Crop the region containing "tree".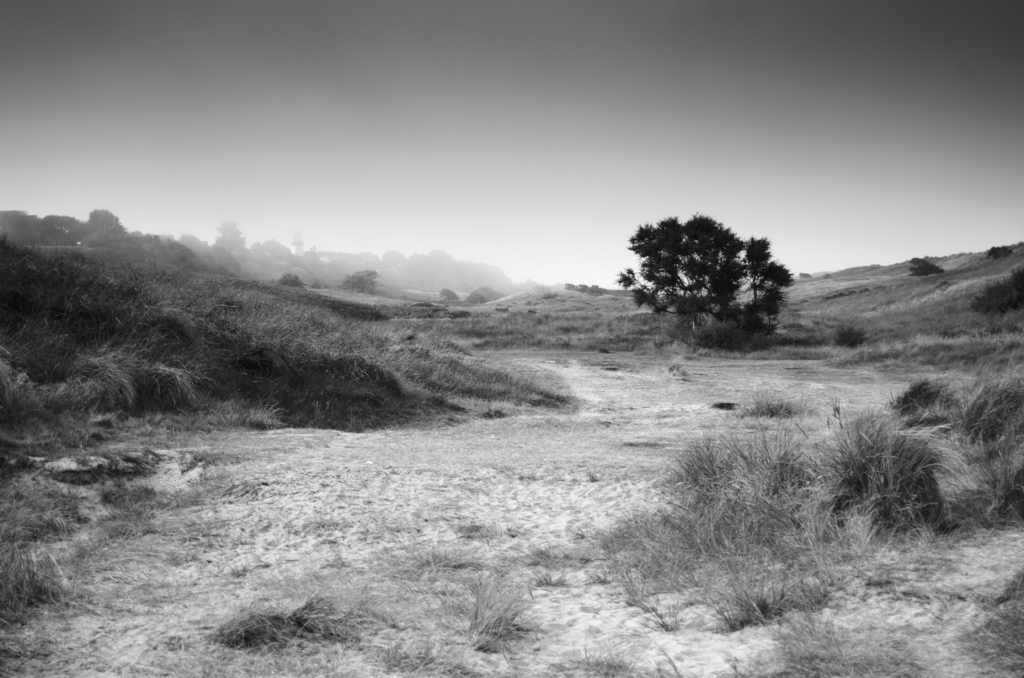
Crop region: (x1=340, y1=267, x2=383, y2=290).
